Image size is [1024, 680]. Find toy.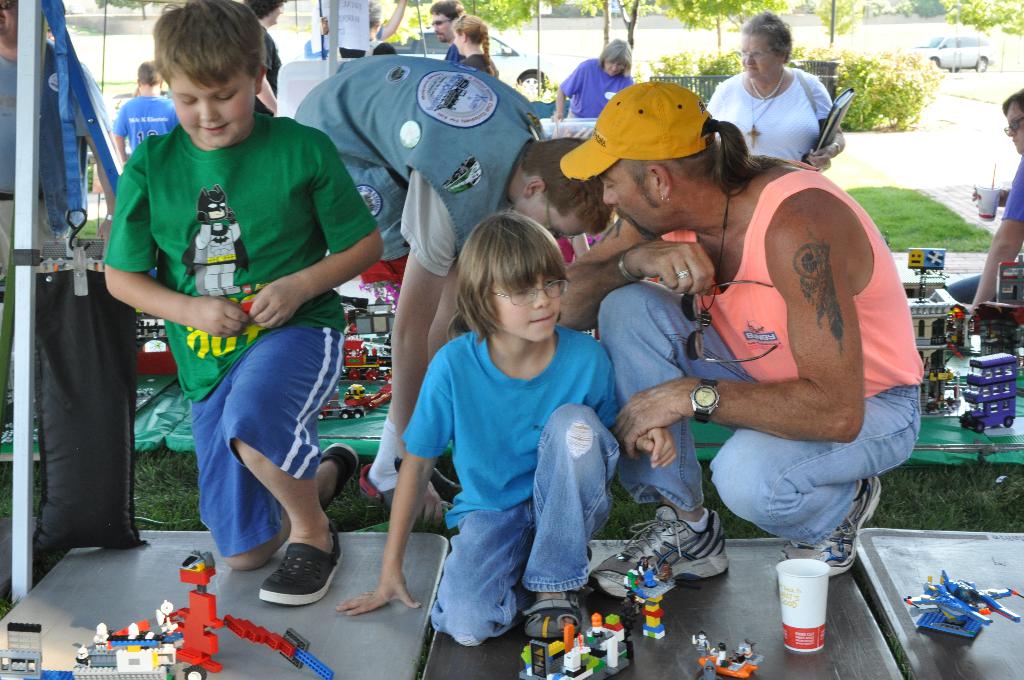
(966,300,1021,344).
